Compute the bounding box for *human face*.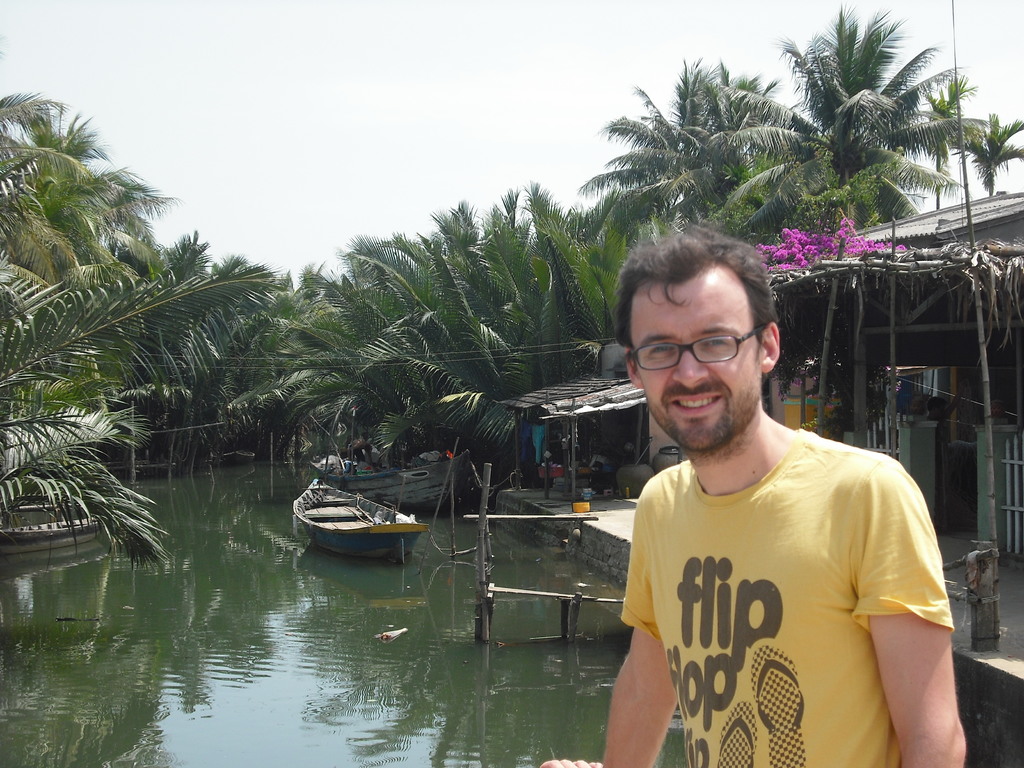
rect(628, 275, 764, 451).
